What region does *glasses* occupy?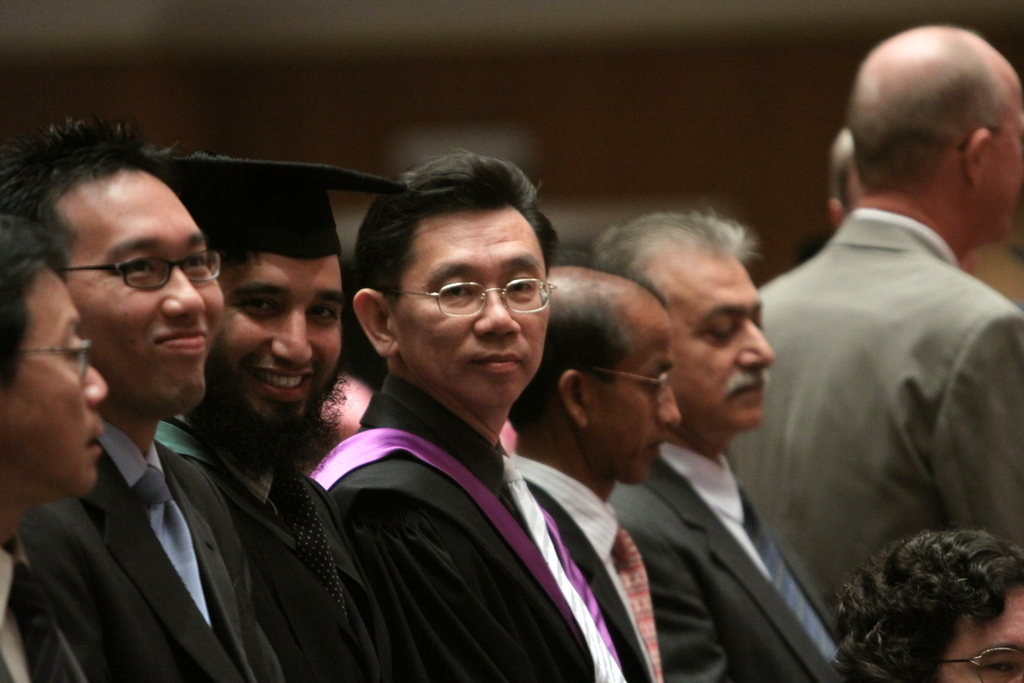
bbox=(940, 644, 1023, 682).
